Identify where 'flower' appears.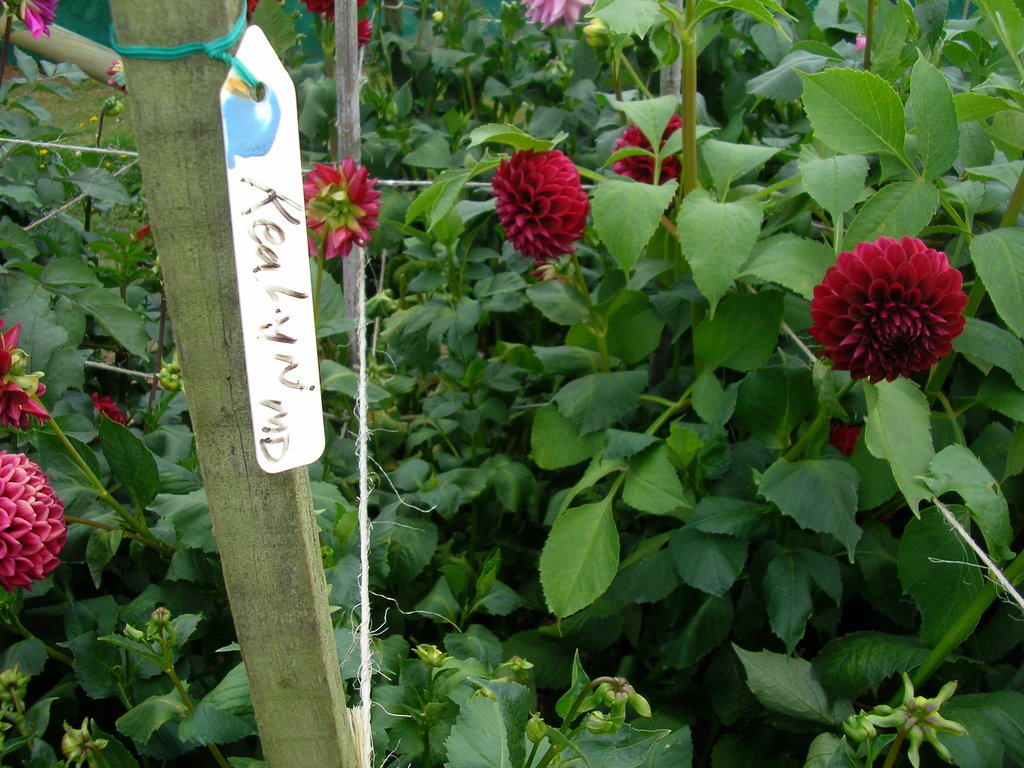
Appears at 522/0/603/31.
